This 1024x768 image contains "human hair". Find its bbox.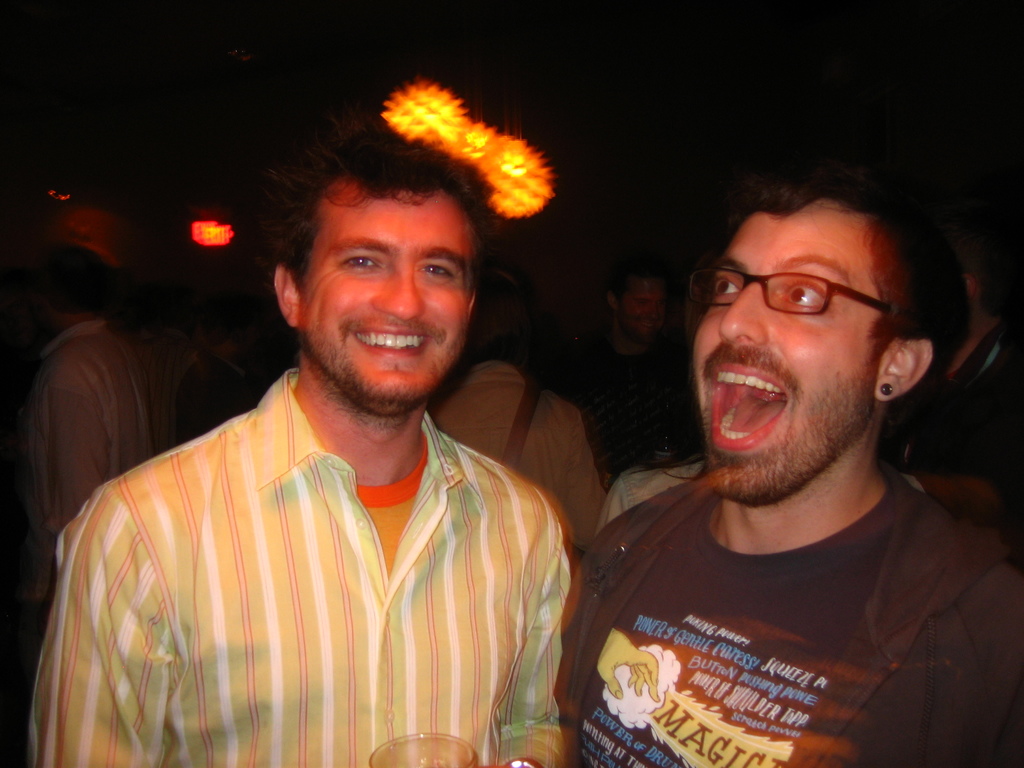
locate(41, 253, 124, 316).
